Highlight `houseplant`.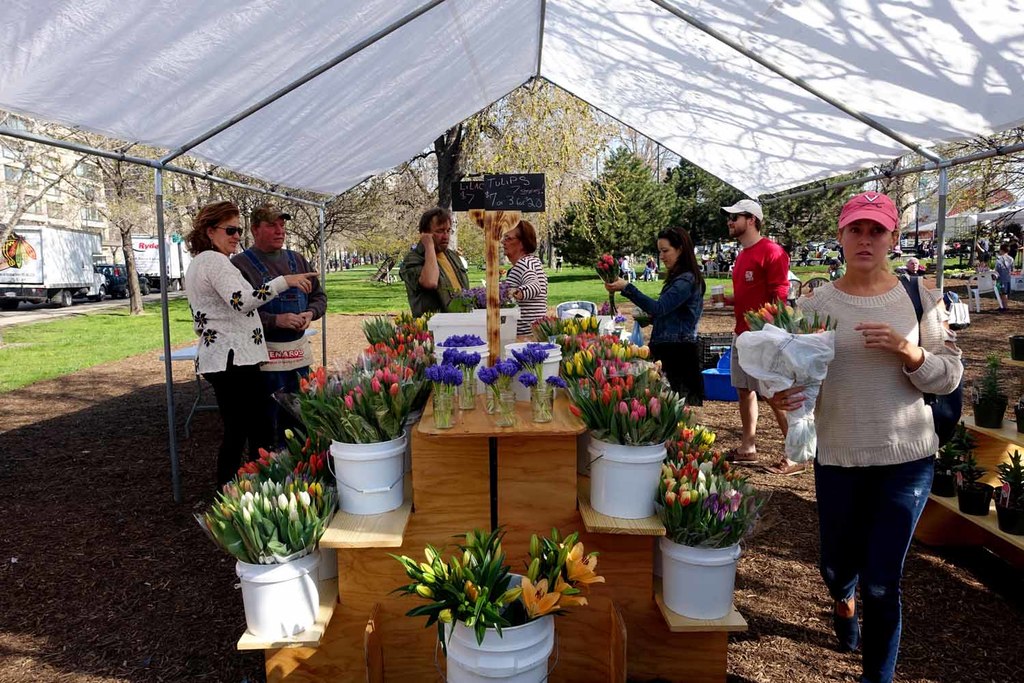
Highlighted region: (993, 445, 1023, 538).
